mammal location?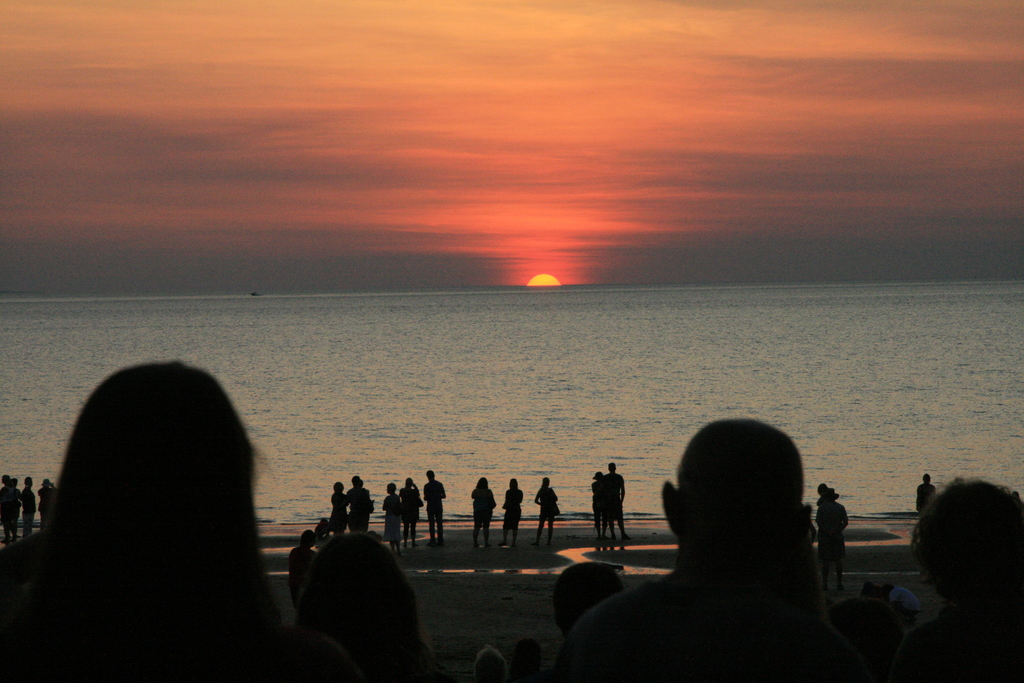
381/481/406/552
